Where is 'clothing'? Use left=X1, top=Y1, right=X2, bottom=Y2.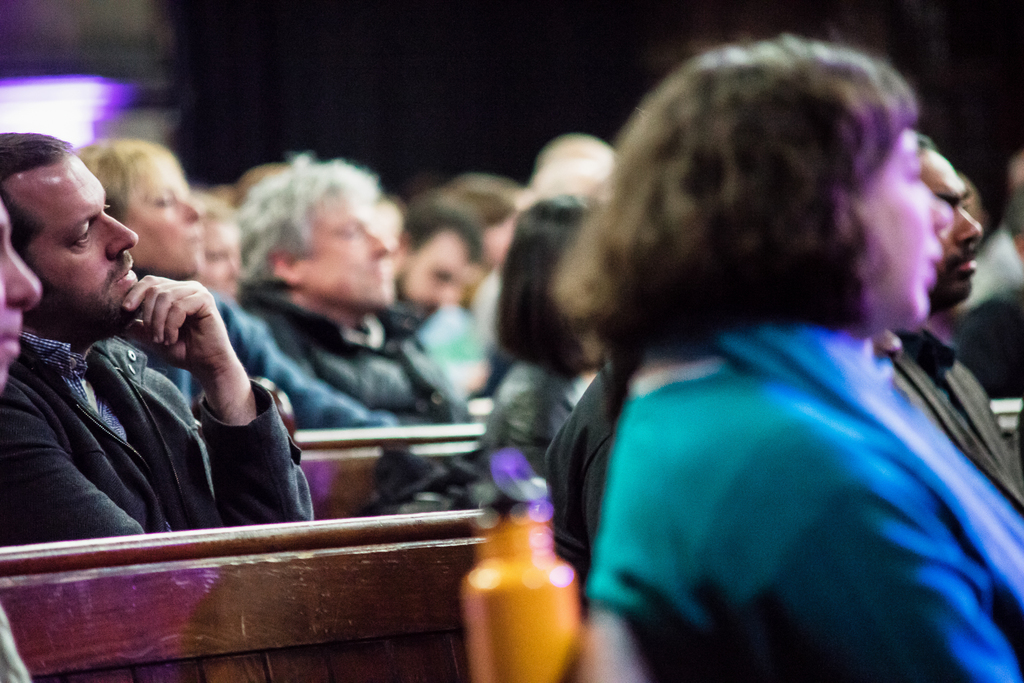
left=545, top=347, right=621, bottom=565.
